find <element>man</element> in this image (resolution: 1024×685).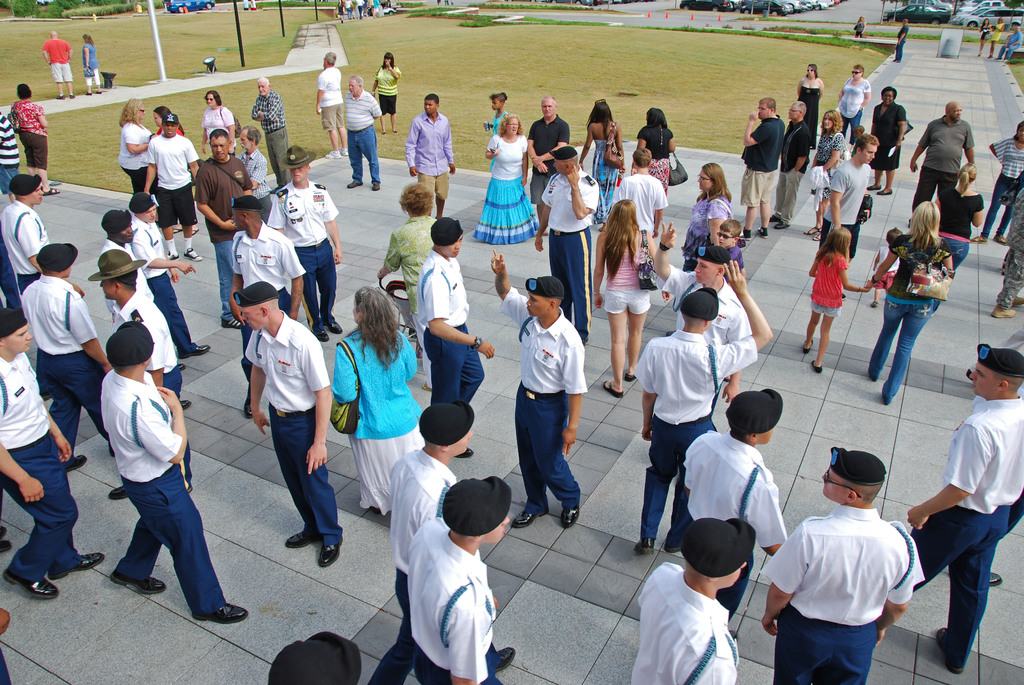
<bbox>887, 347, 1023, 679</bbox>.
